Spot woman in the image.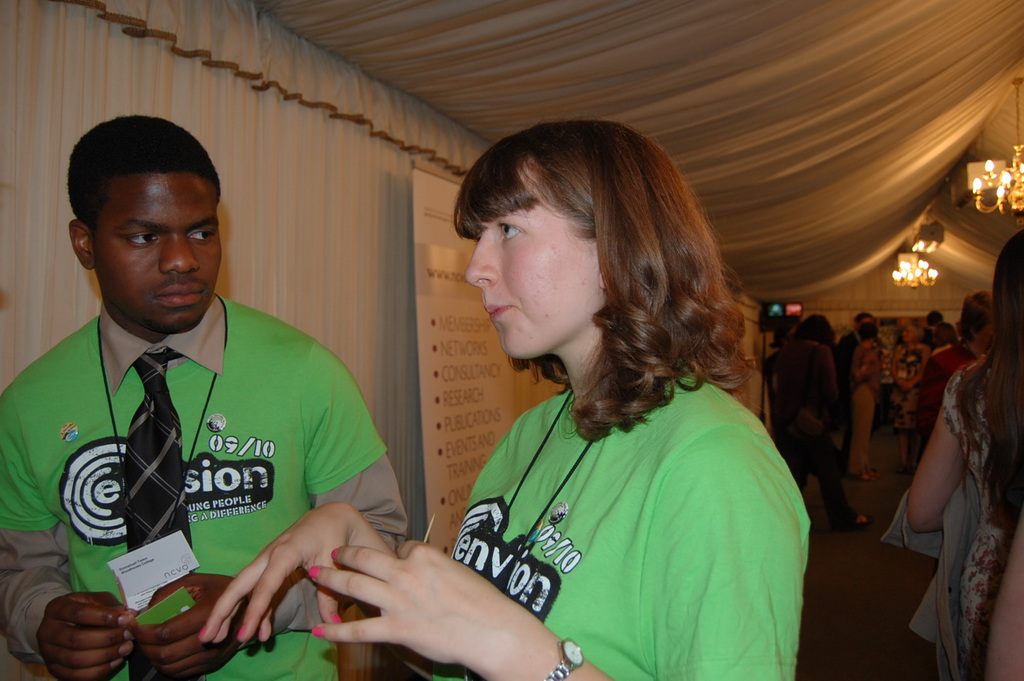
woman found at select_region(921, 291, 993, 427).
